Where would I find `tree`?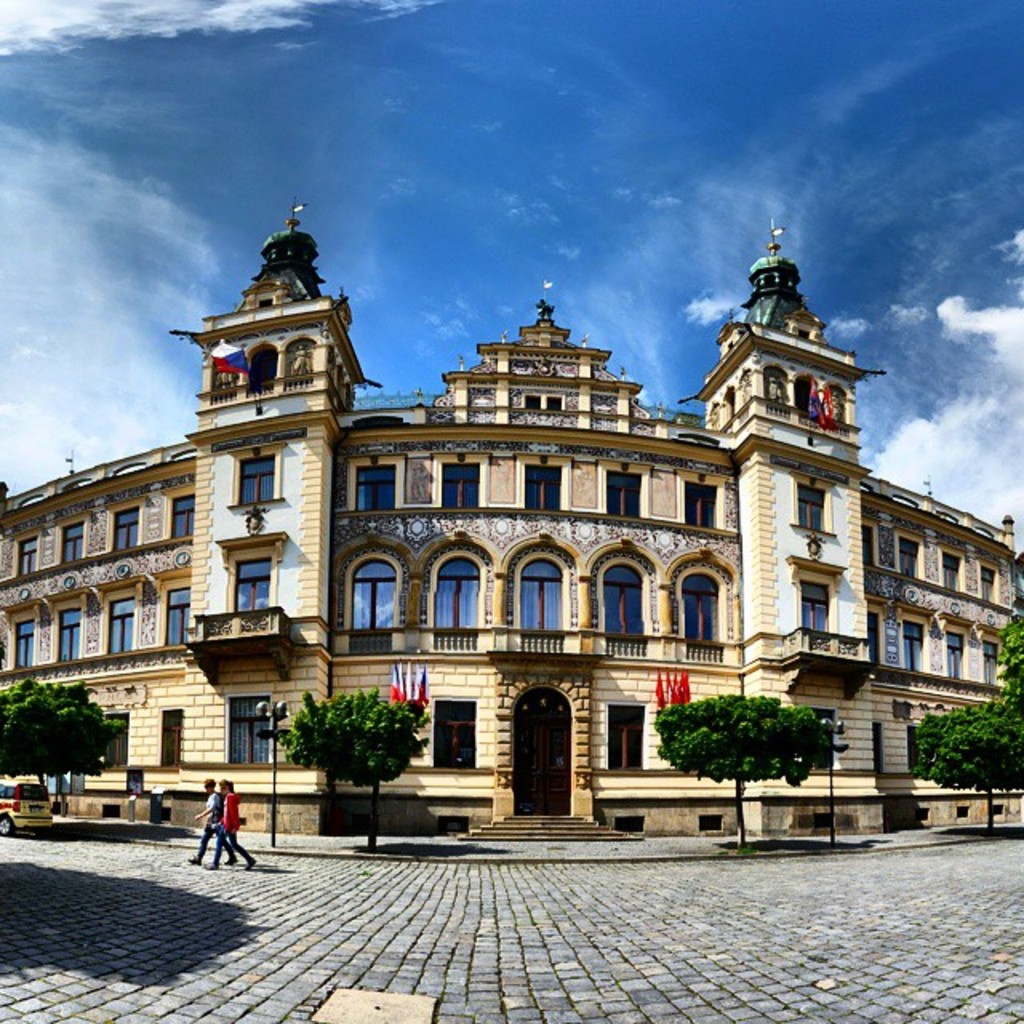
At region(650, 696, 853, 854).
